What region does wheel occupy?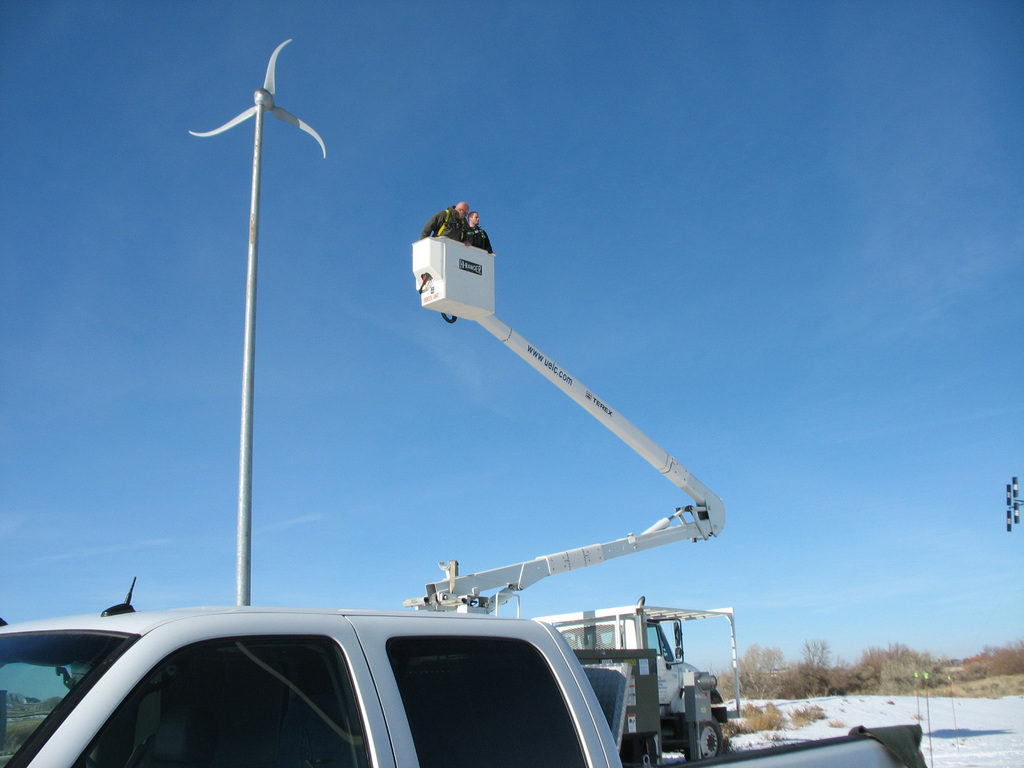
698:723:725:763.
